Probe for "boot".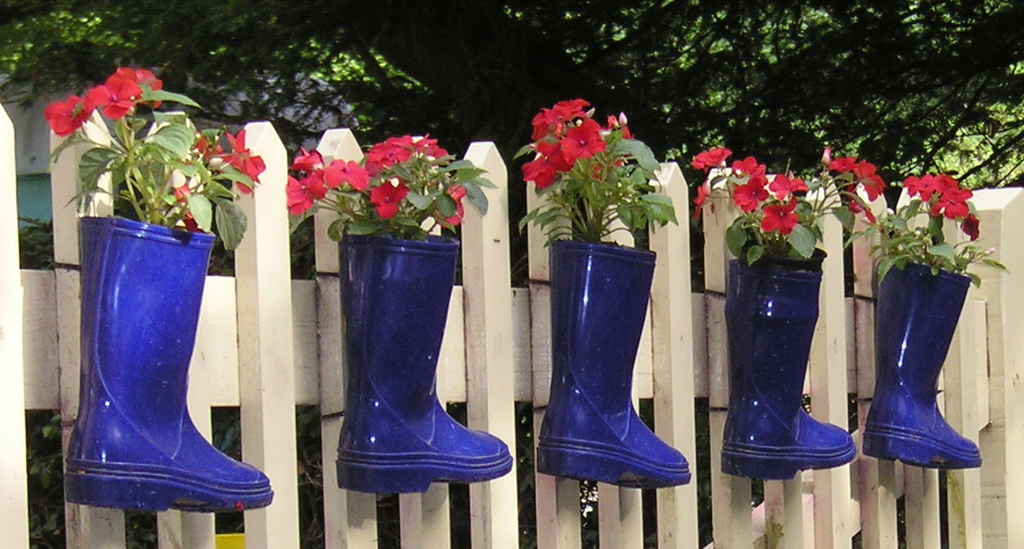
Probe result: 864:263:986:463.
